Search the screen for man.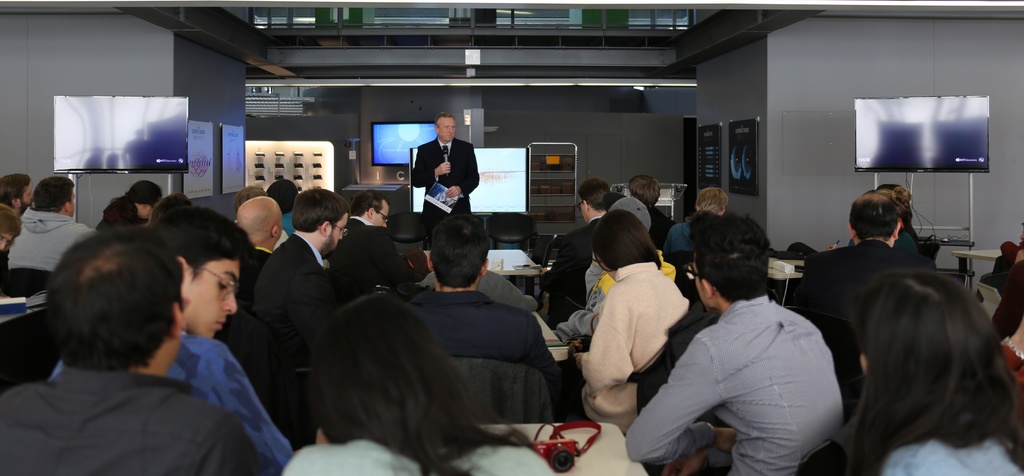
Found at [408, 222, 552, 374].
